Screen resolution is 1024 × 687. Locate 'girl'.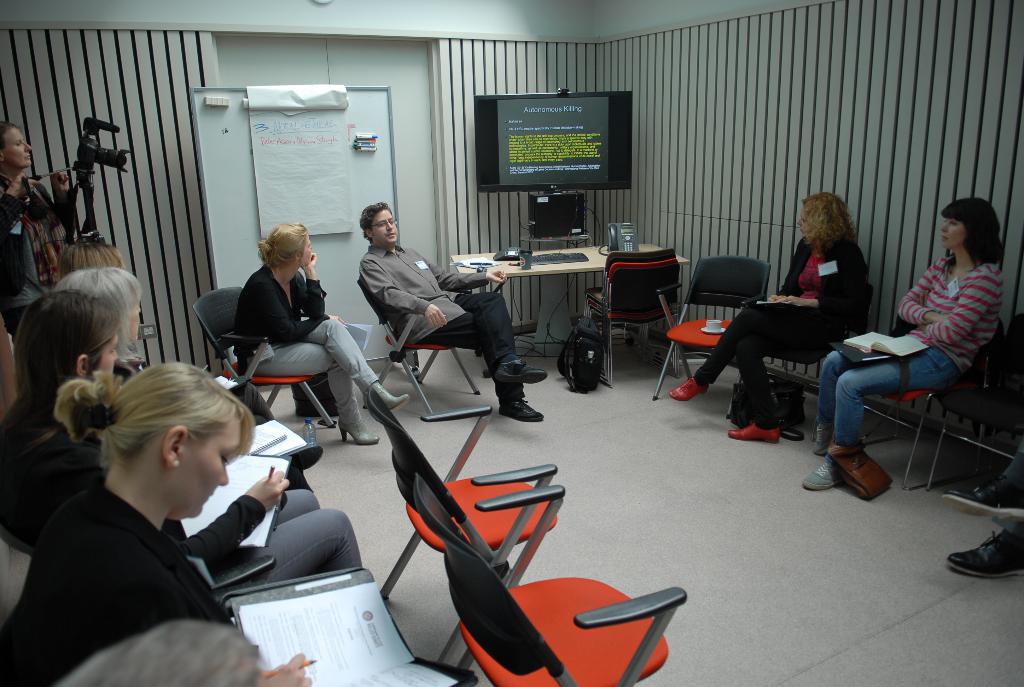
pyautogui.locateOnScreen(8, 355, 318, 673).
